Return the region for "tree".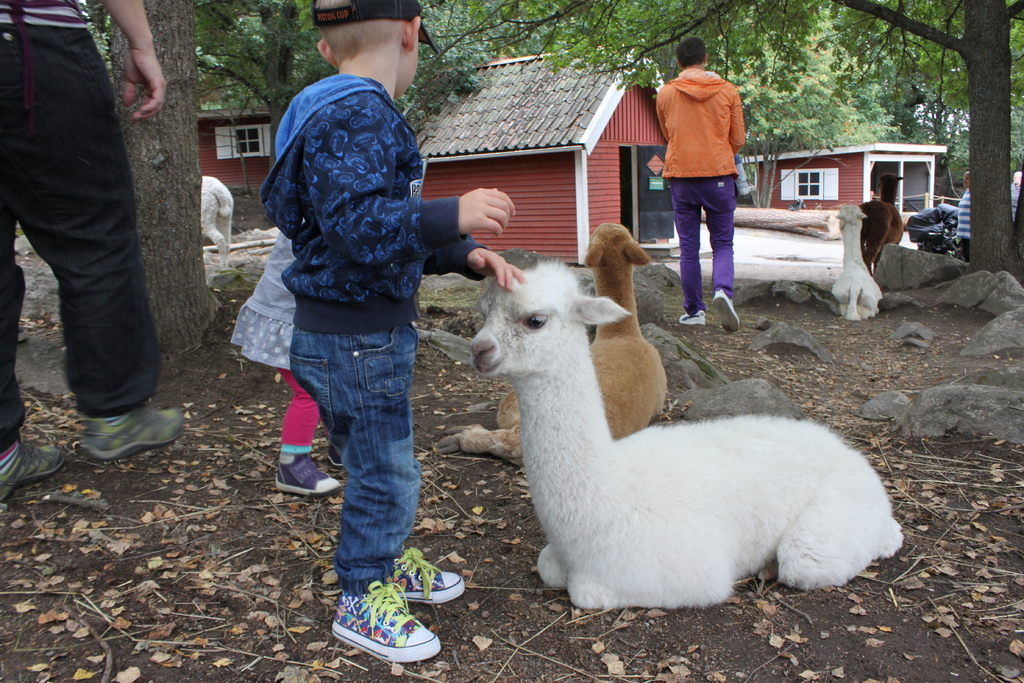
80/0/223/404.
